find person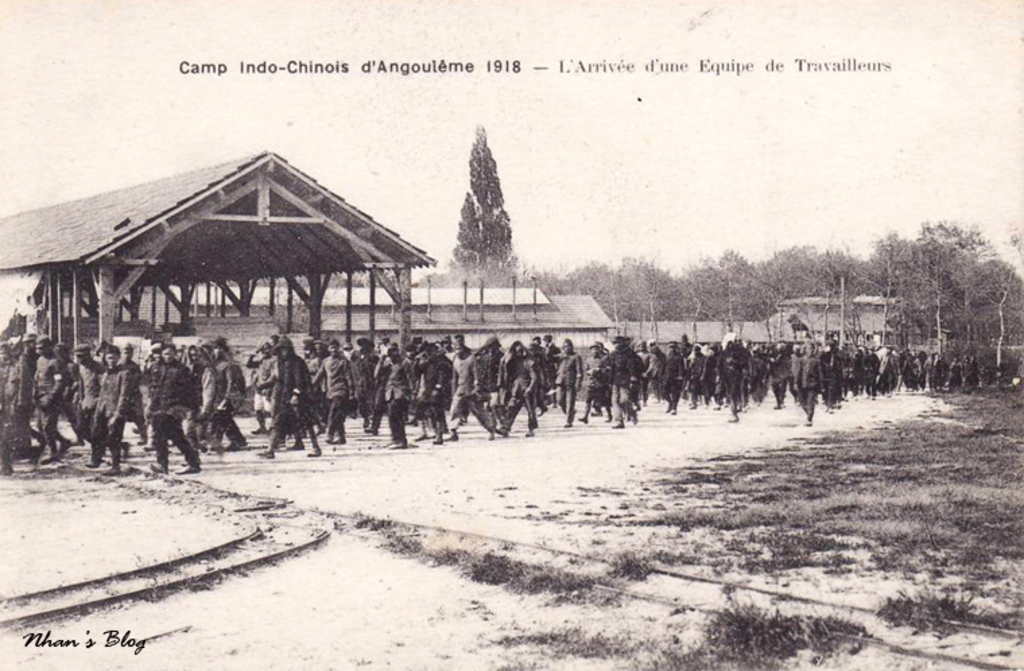
656,349,691,411
